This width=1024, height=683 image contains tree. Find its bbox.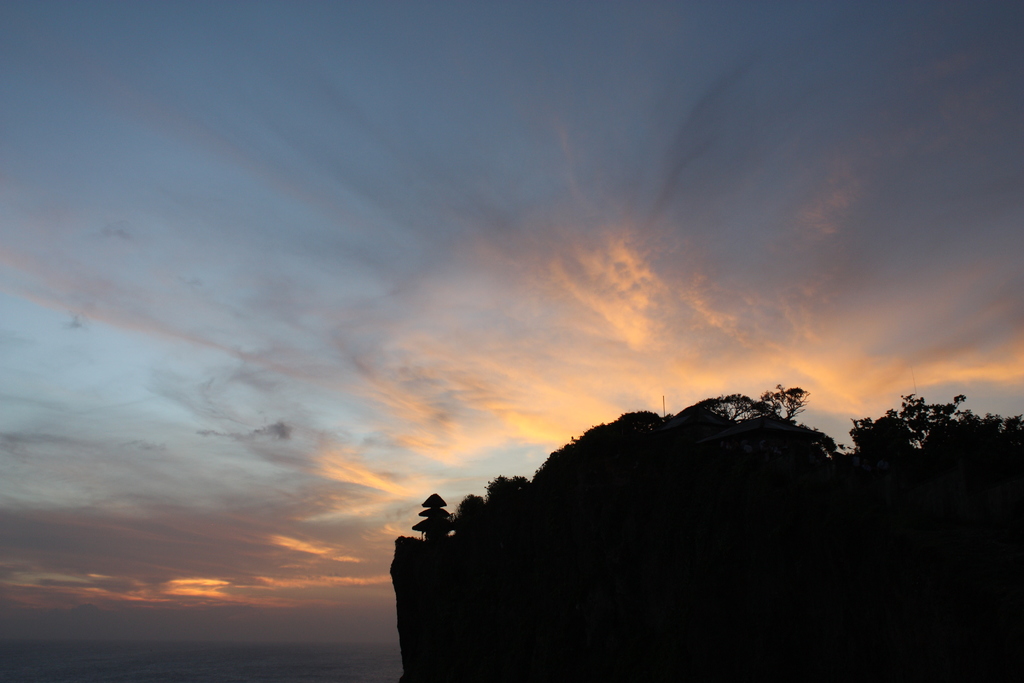
x1=843, y1=413, x2=915, y2=447.
